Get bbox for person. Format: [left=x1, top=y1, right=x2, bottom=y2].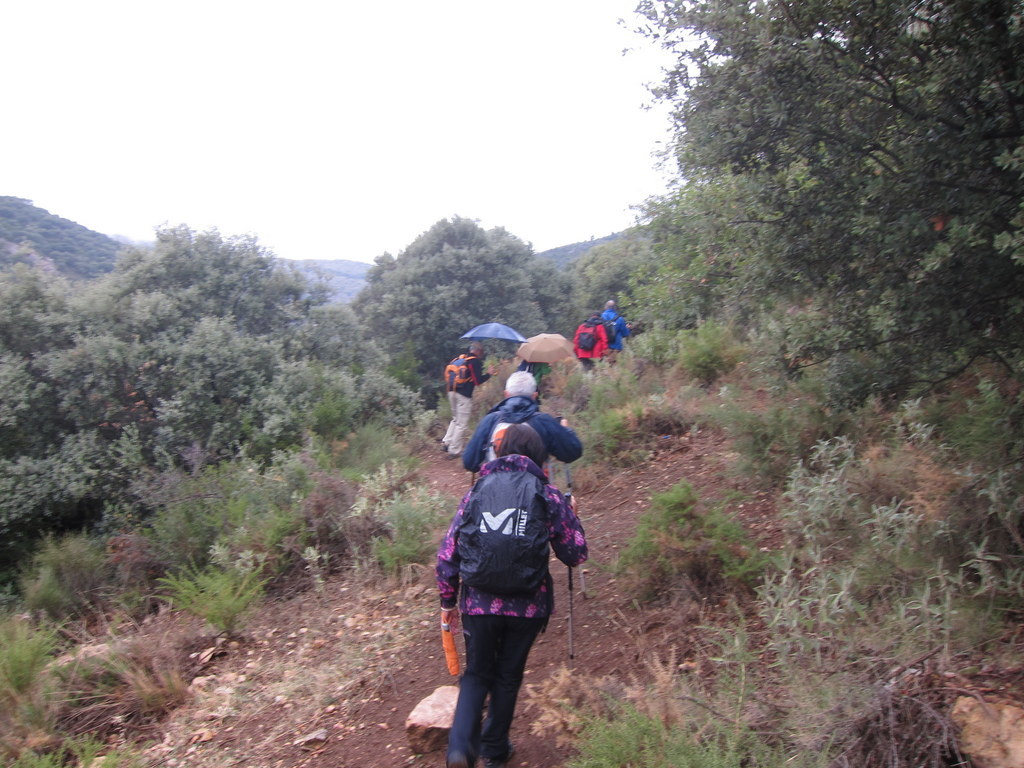
[left=430, top=423, right=592, bottom=767].
